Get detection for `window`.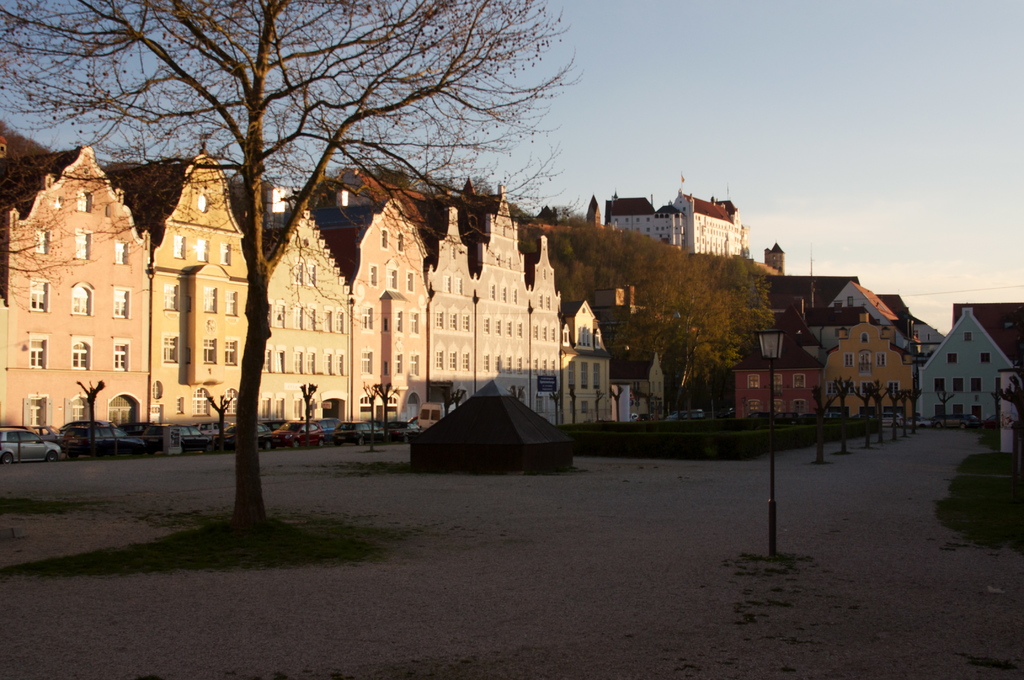
Detection: pyautogui.locateOnScreen(535, 286, 543, 312).
